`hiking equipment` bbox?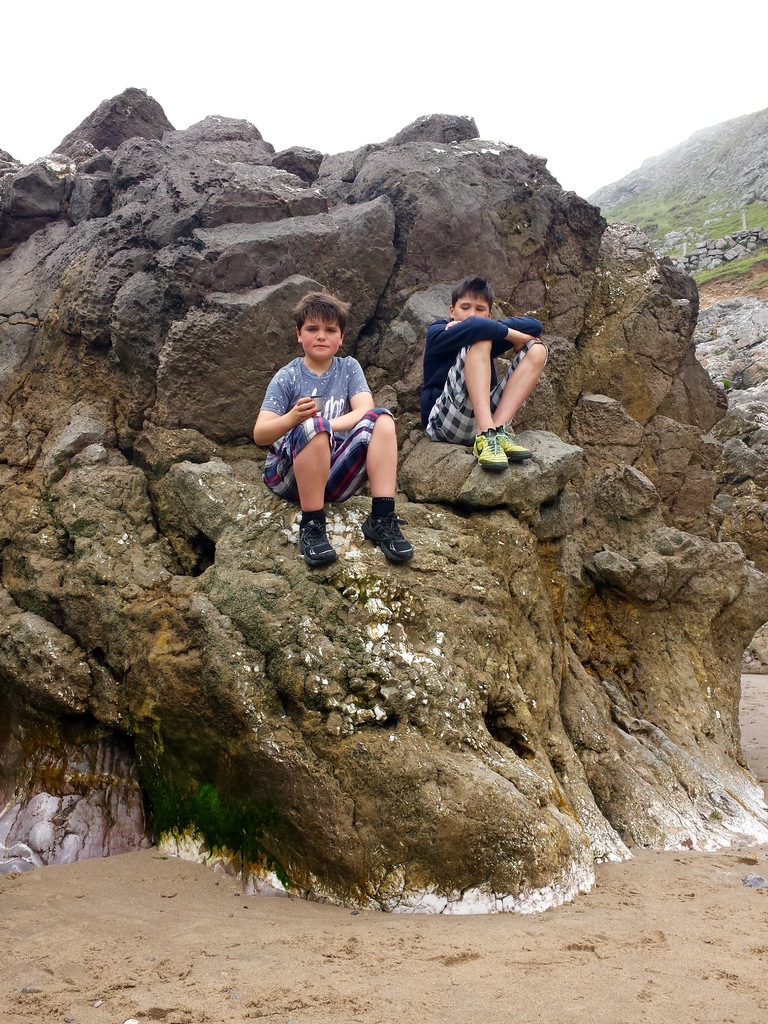
{"left": 470, "top": 431, "right": 507, "bottom": 469}
